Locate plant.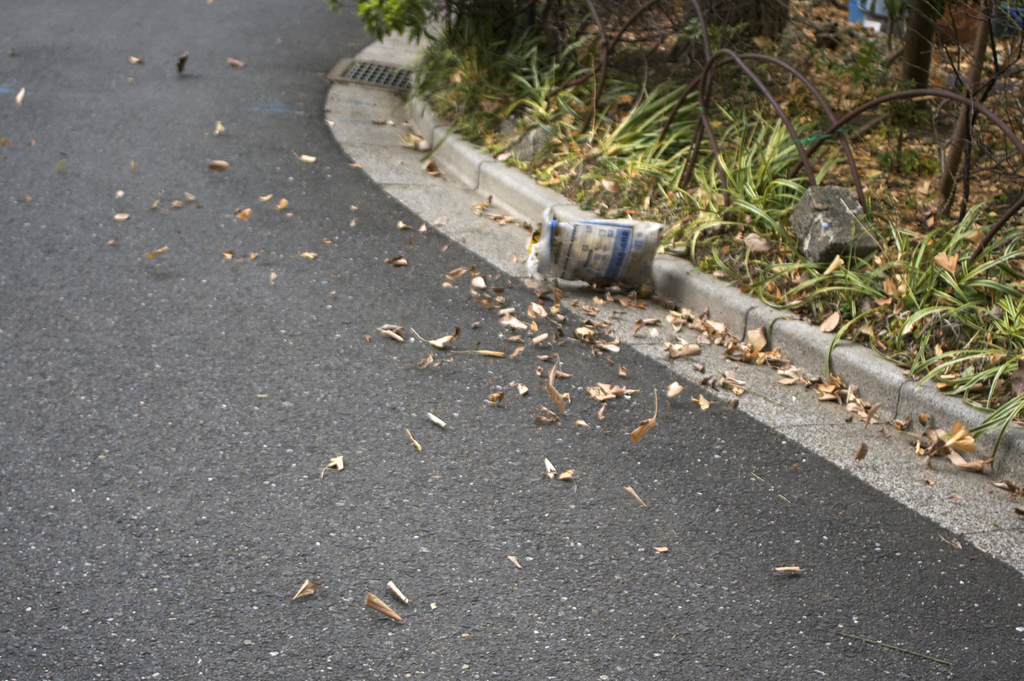
Bounding box: bbox(326, 0, 449, 45).
